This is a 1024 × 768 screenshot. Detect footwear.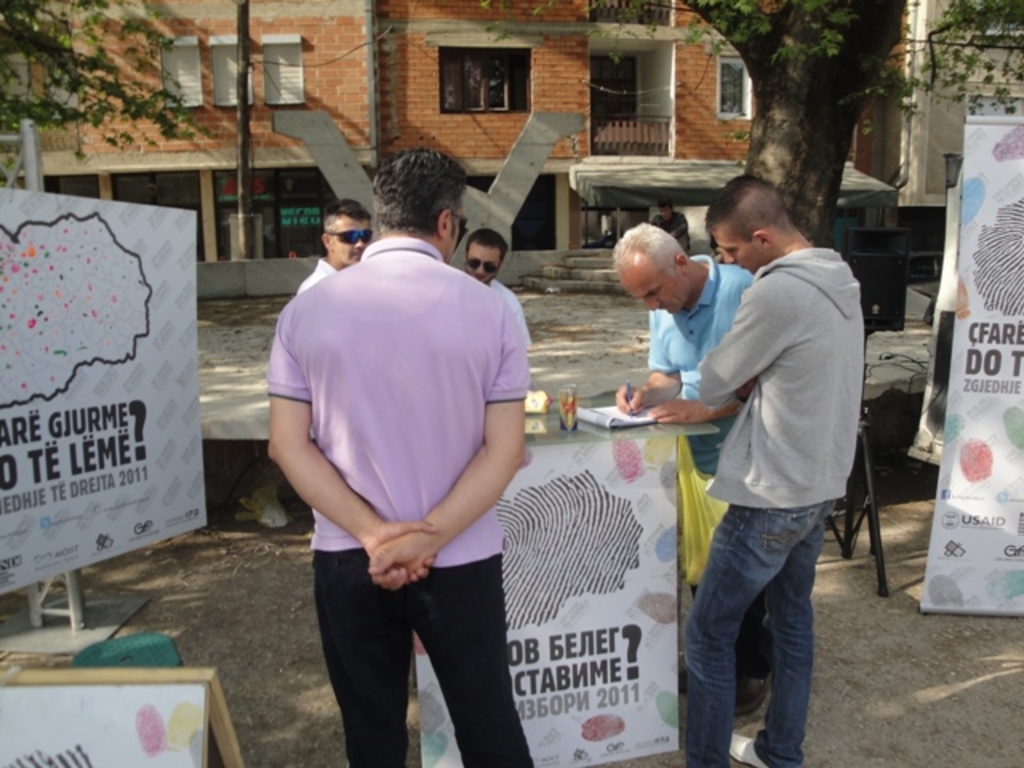
{"x1": 730, "y1": 730, "x2": 781, "y2": 766}.
